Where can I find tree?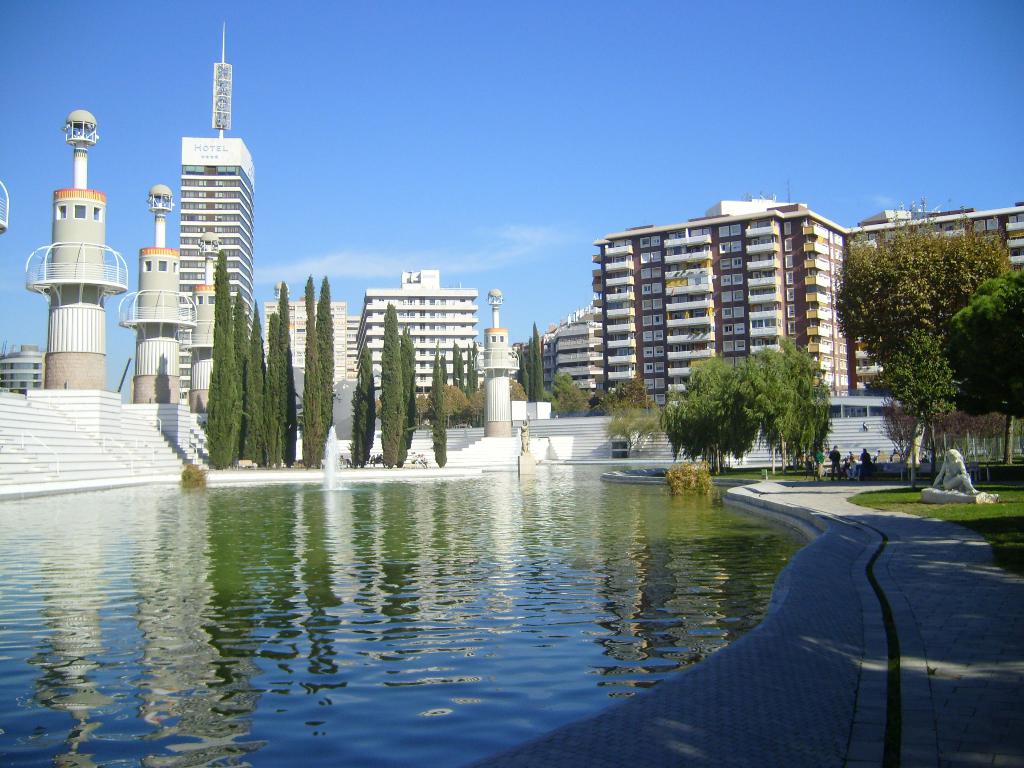
You can find it at <box>399,337,411,443</box>.
